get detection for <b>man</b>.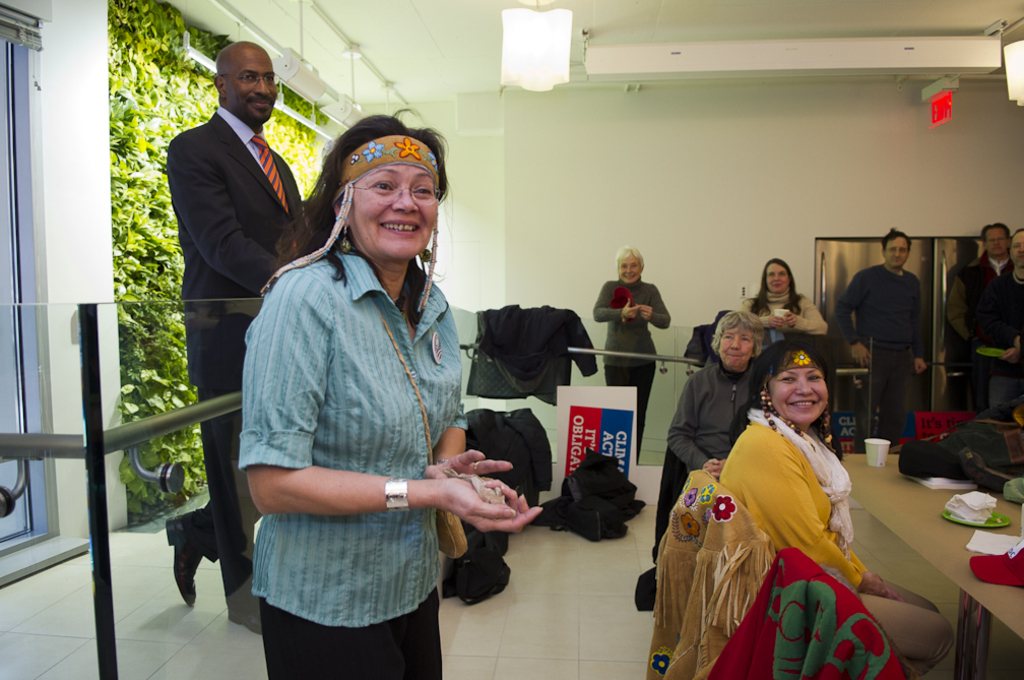
Detection: crop(948, 223, 1023, 422).
